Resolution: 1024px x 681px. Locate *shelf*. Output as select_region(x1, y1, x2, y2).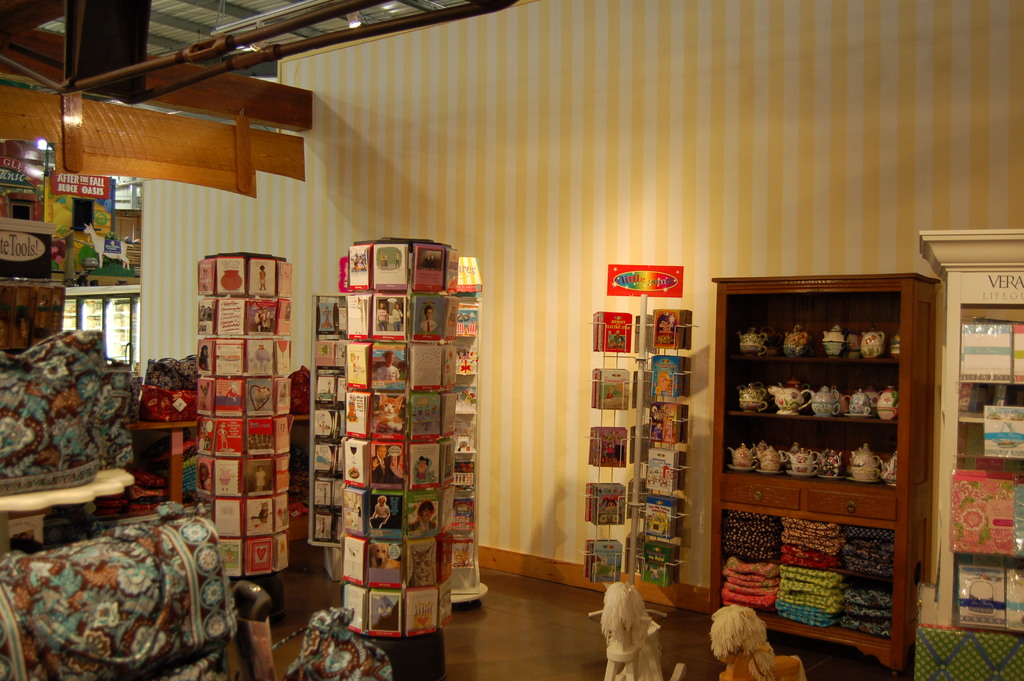
select_region(728, 427, 892, 484).
